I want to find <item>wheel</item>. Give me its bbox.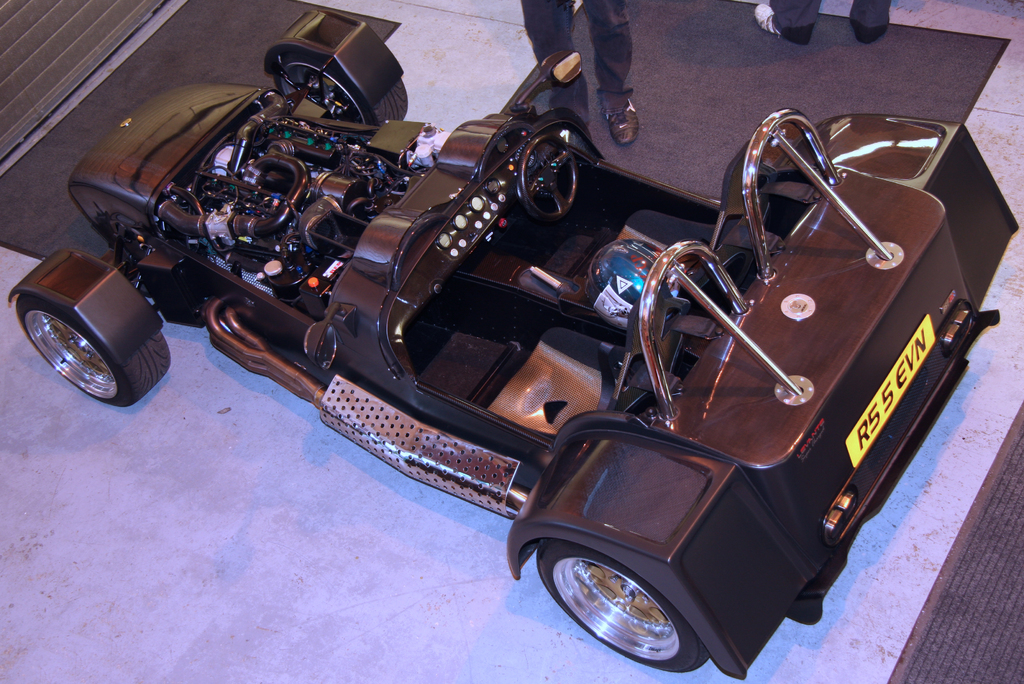
select_region(544, 543, 700, 662).
